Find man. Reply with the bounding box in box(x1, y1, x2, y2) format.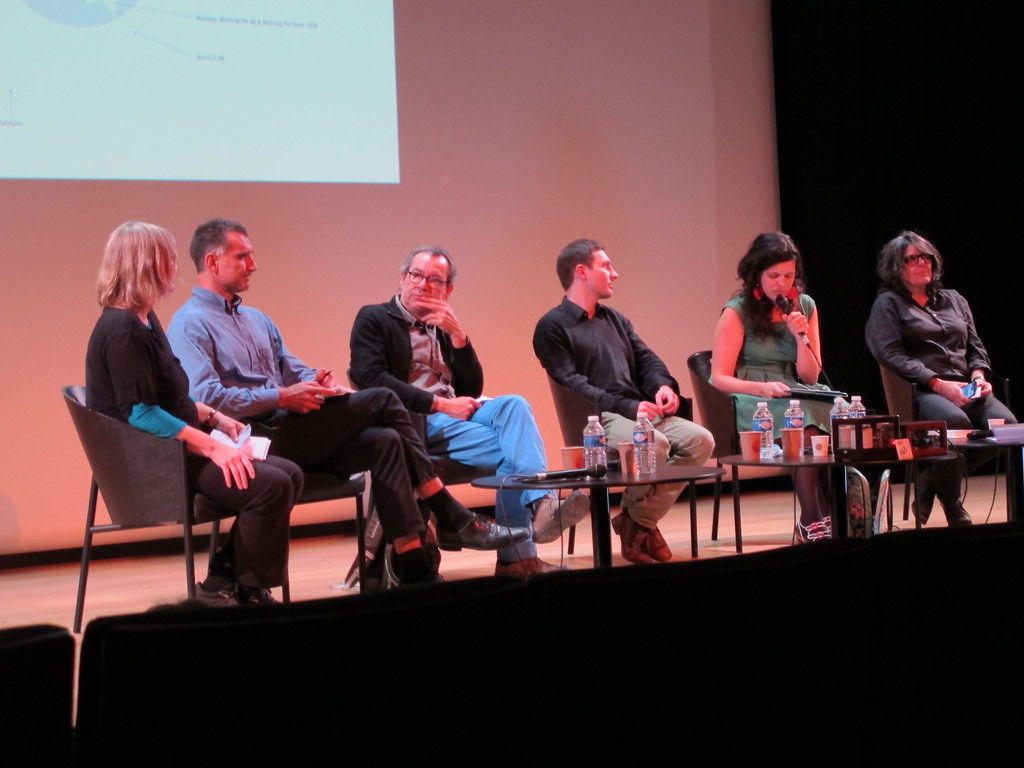
box(342, 241, 596, 577).
